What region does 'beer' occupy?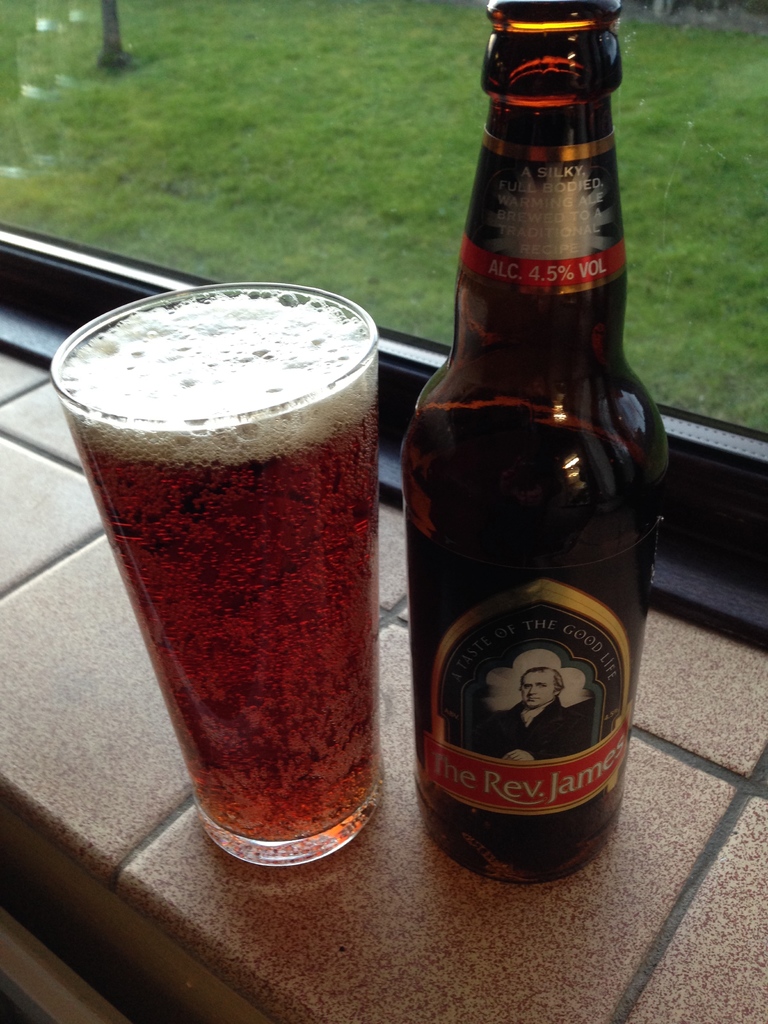
(x1=61, y1=279, x2=374, y2=863).
